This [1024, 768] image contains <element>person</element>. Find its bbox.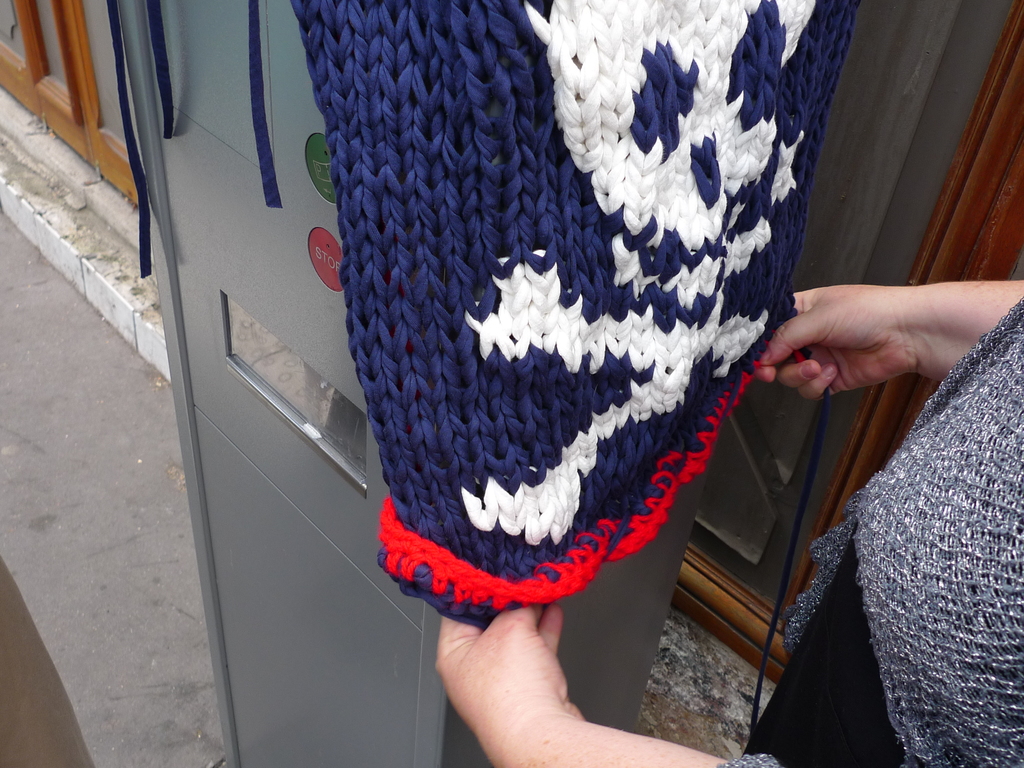
<bbox>433, 275, 1023, 767</bbox>.
